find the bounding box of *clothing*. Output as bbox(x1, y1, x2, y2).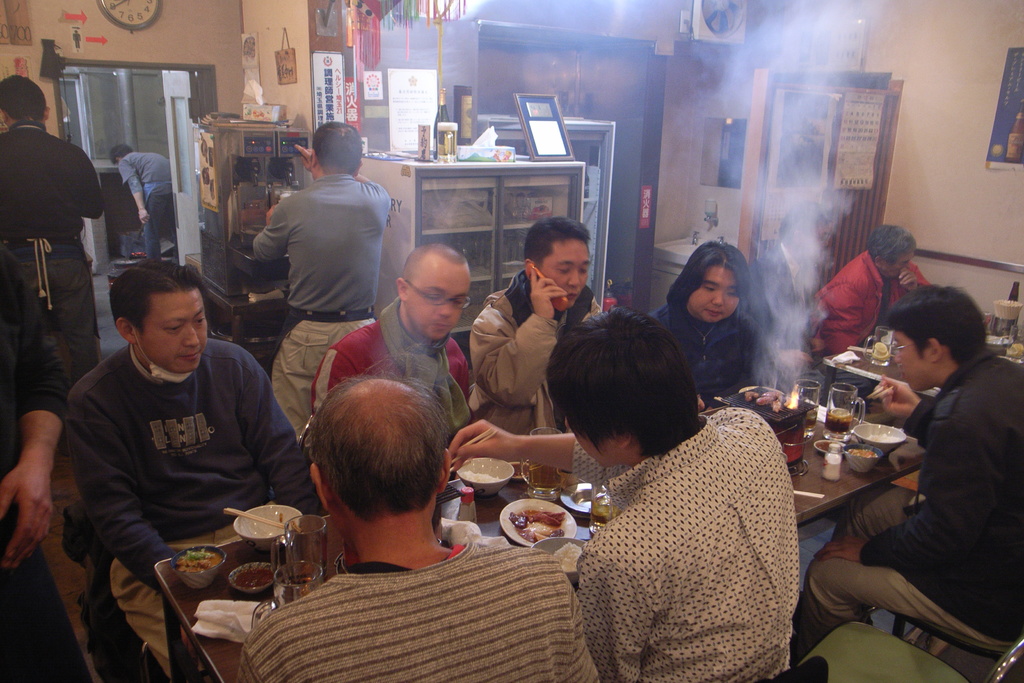
bbox(308, 289, 474, 430).
